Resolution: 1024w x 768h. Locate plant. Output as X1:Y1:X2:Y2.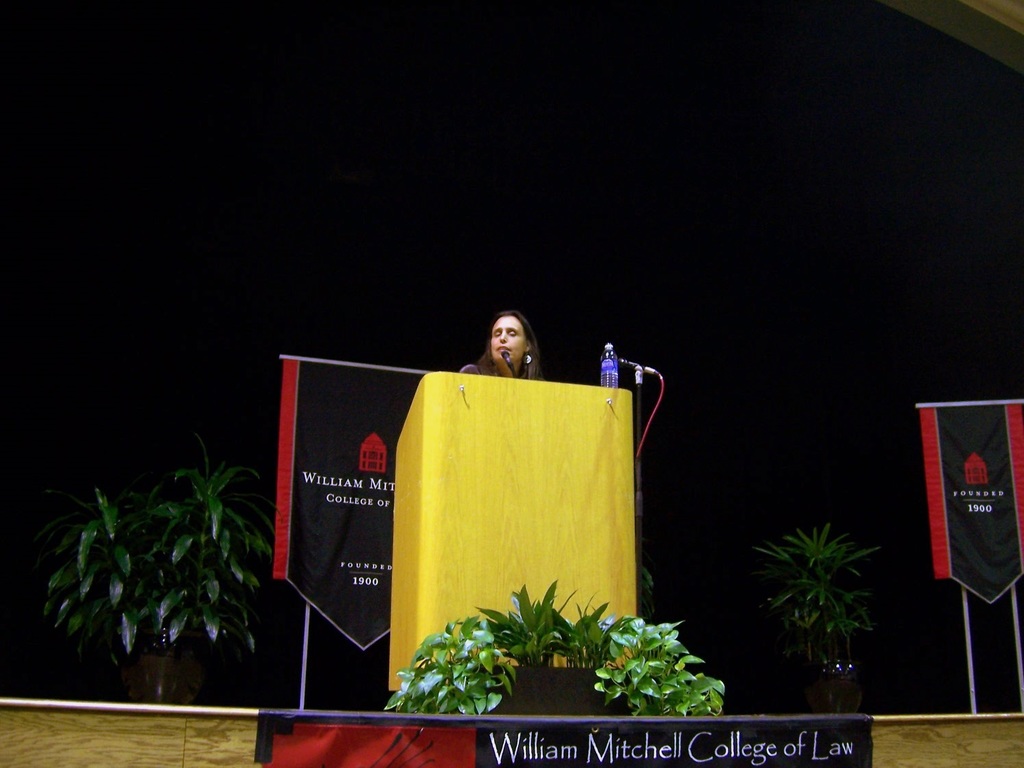
43:441:253:704.
